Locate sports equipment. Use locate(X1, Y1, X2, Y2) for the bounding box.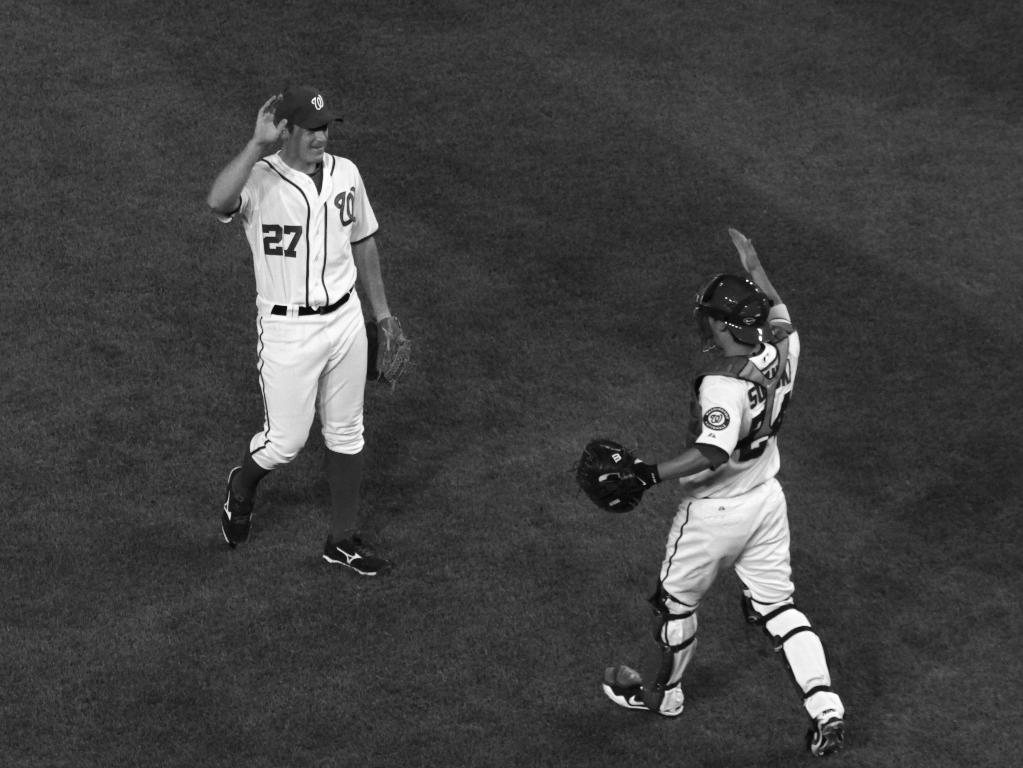
locate(602, 660, 684, 717).
